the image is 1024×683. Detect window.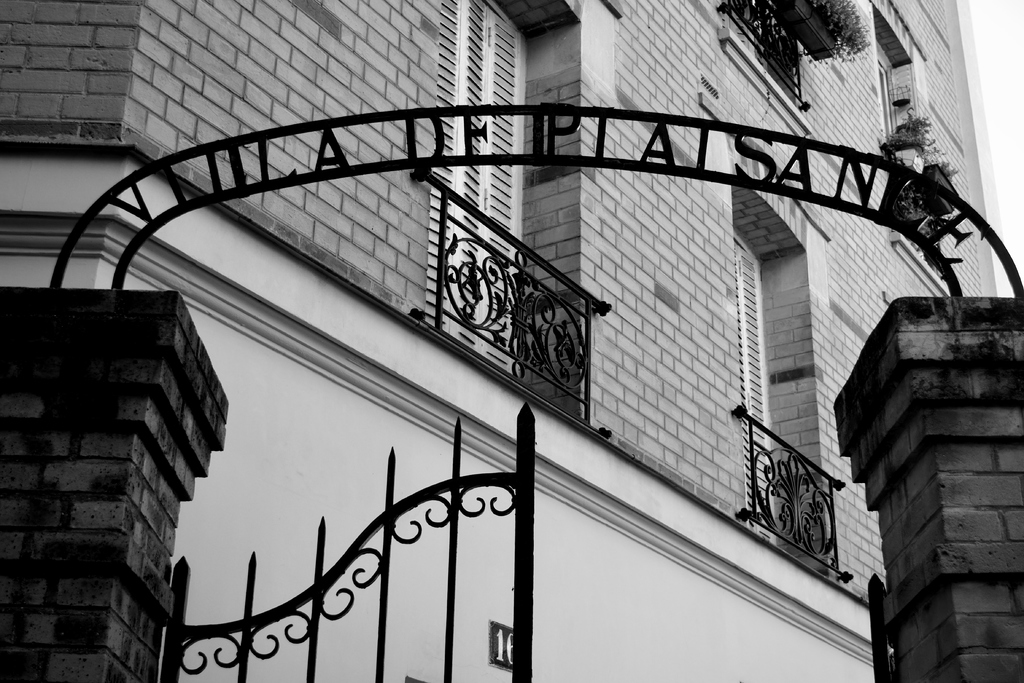
Detection: pyautogui.locateOnScreen(730, 227, 793, 522).
